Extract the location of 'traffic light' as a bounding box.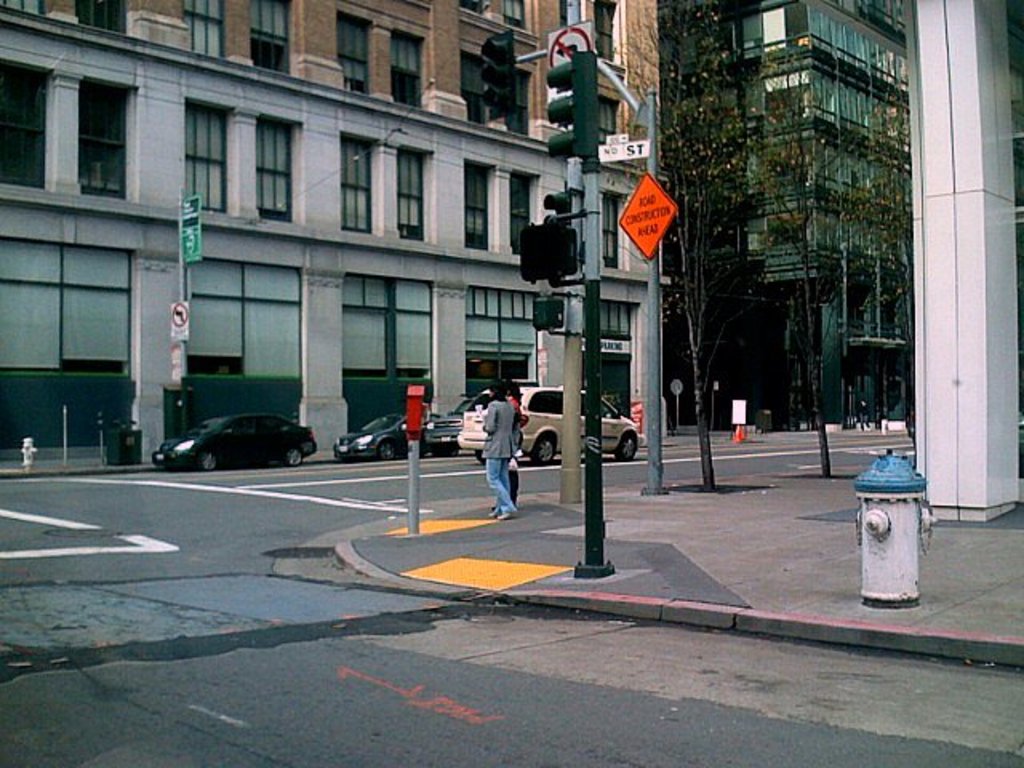
(left=478, top=29, right=522, bottom=120).
